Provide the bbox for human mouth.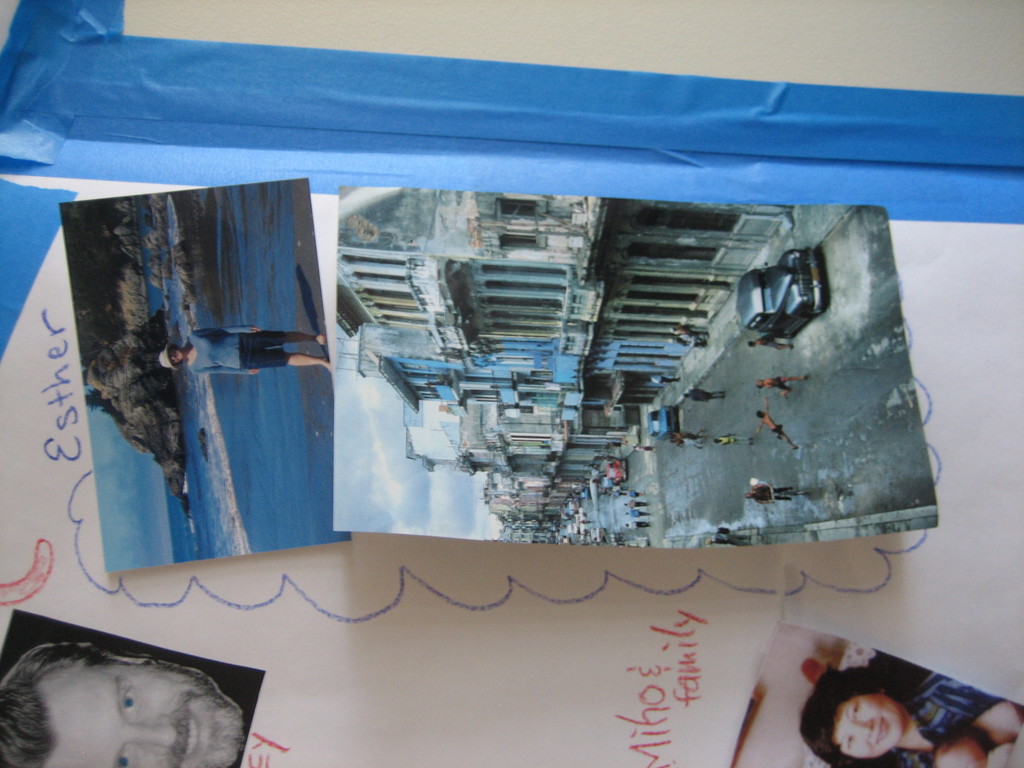
<box>172,703,205,767</box>.
